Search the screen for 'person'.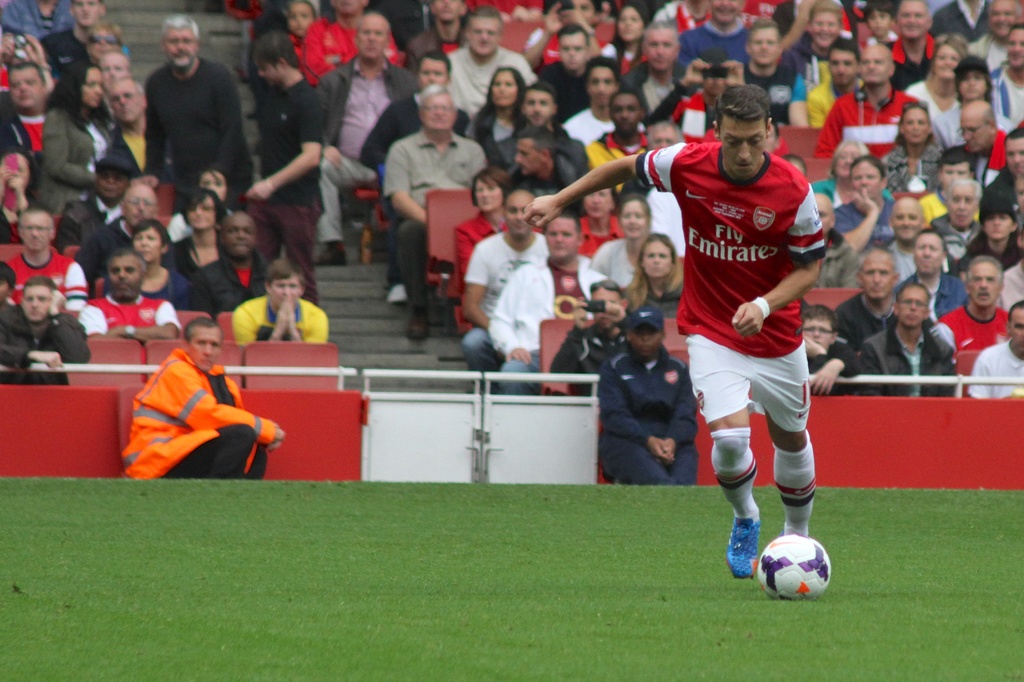
Found at x1=539, y1=20, x2=595, y2=77.
